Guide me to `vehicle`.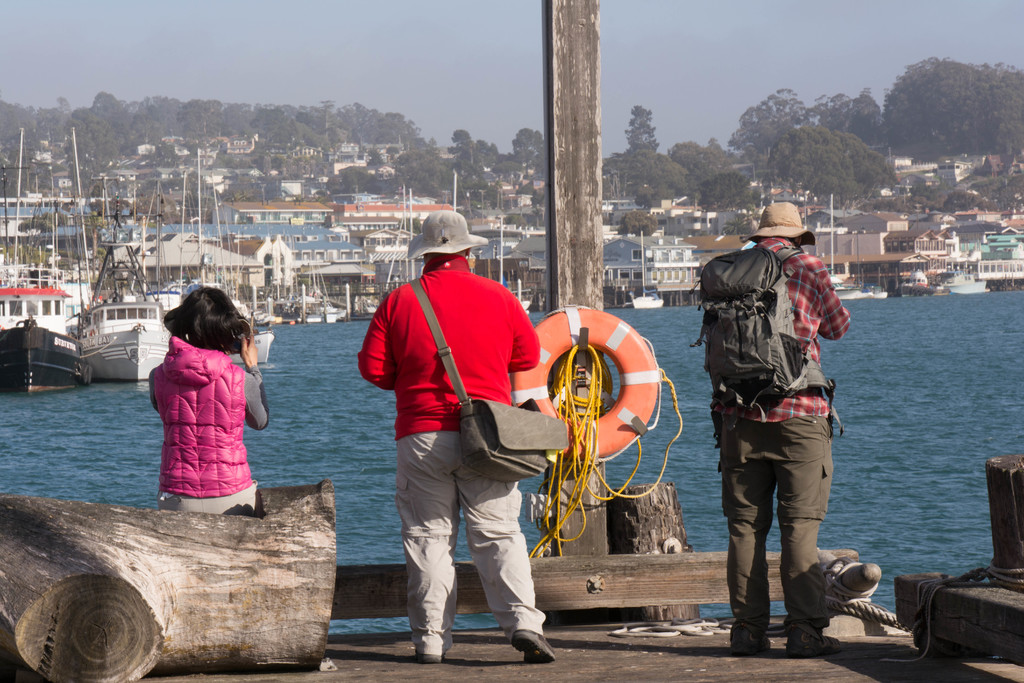
Guidance: [0,123,83,397].
